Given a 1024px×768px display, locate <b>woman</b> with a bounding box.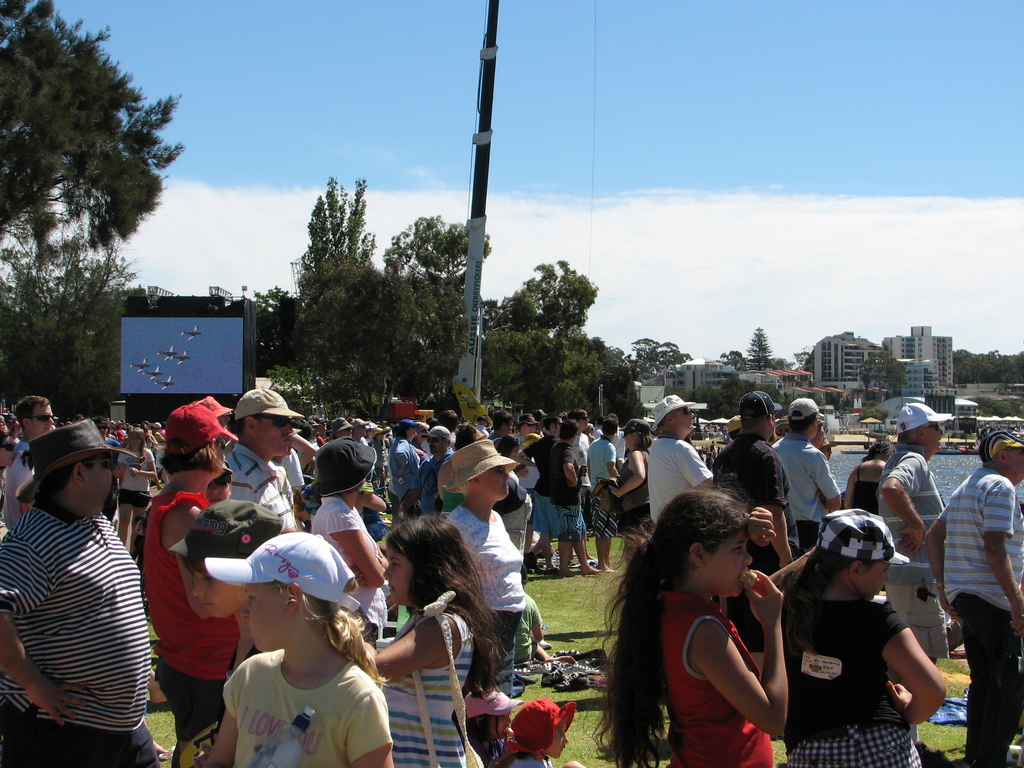
Located: <box>113,426,153,546</box>.
